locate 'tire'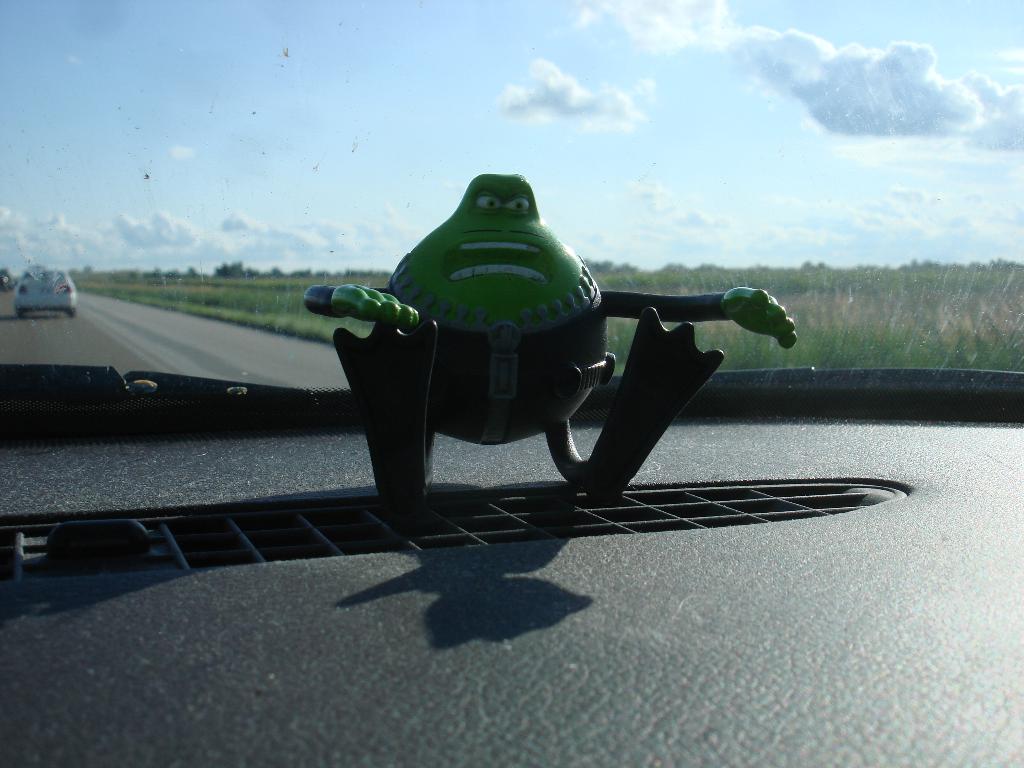
l=15, t=308, r=29, b=317
